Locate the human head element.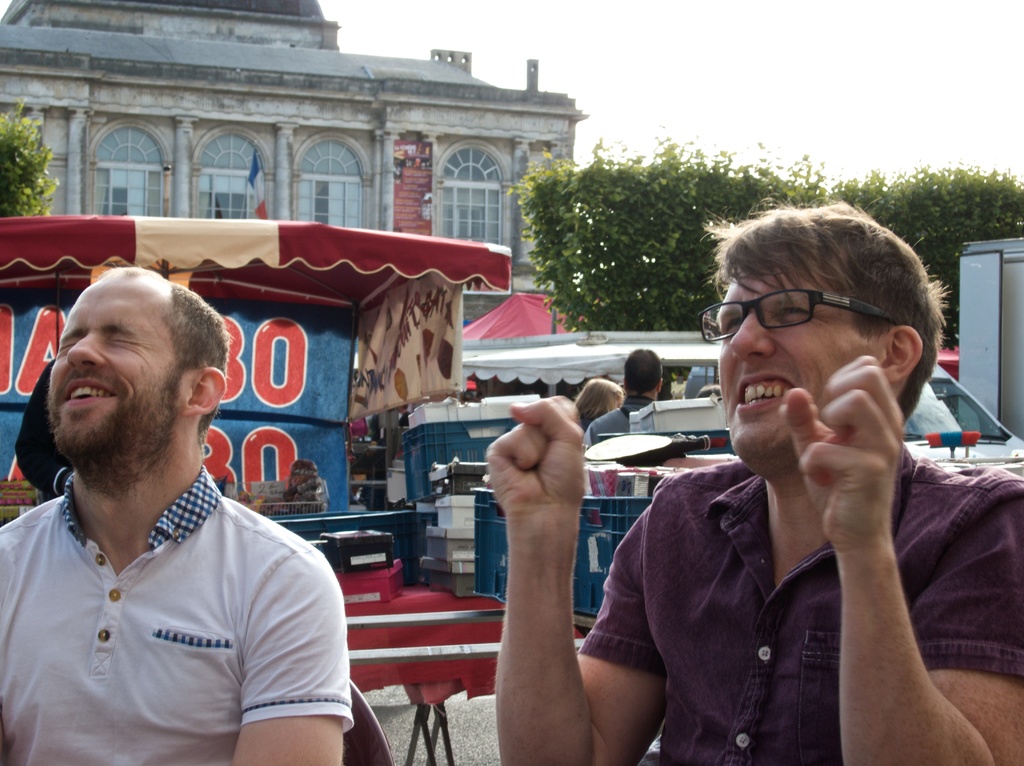
Element bbox: <region>622, 347, 660, 398</region>.
